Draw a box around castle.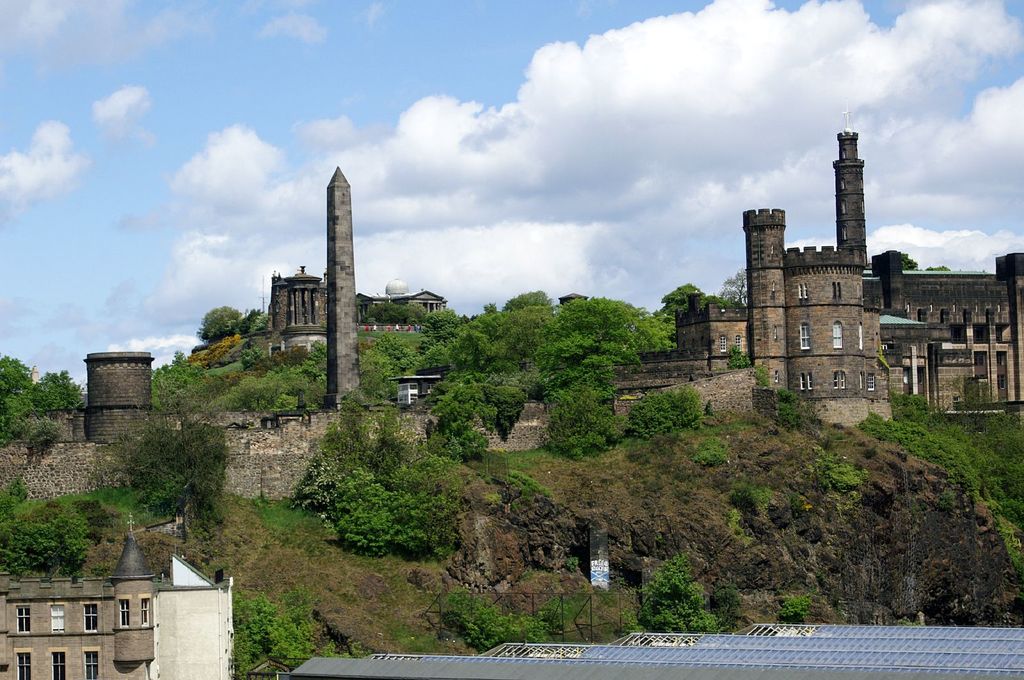
BBox(743, 121, 1023, 434).
